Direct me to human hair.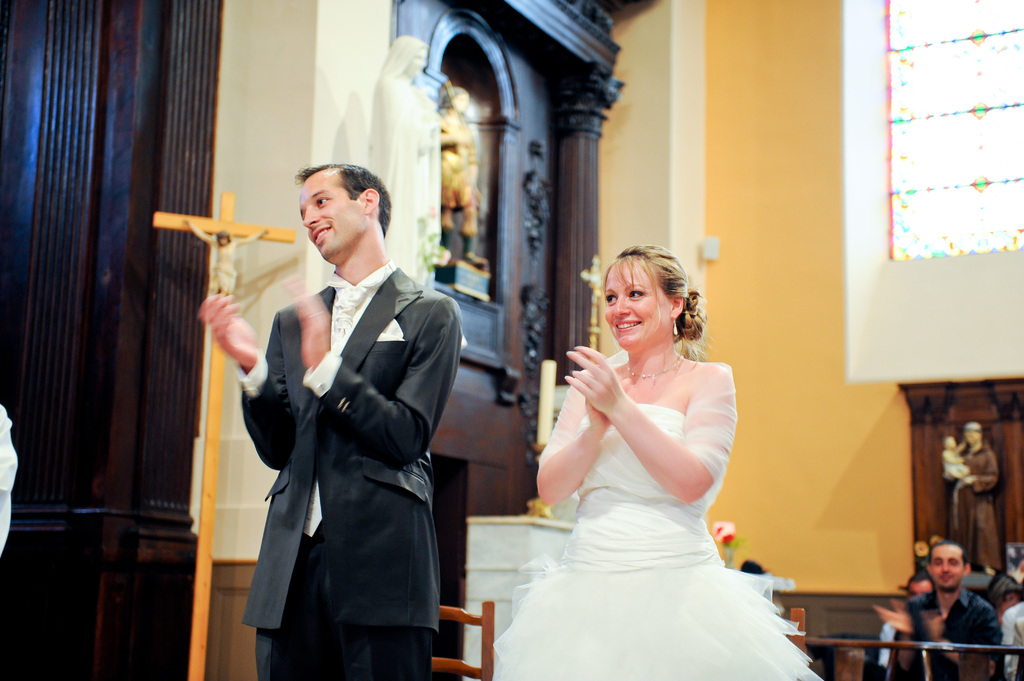
Direction: (x1=930, y1=544, x2=966, y2=572).
